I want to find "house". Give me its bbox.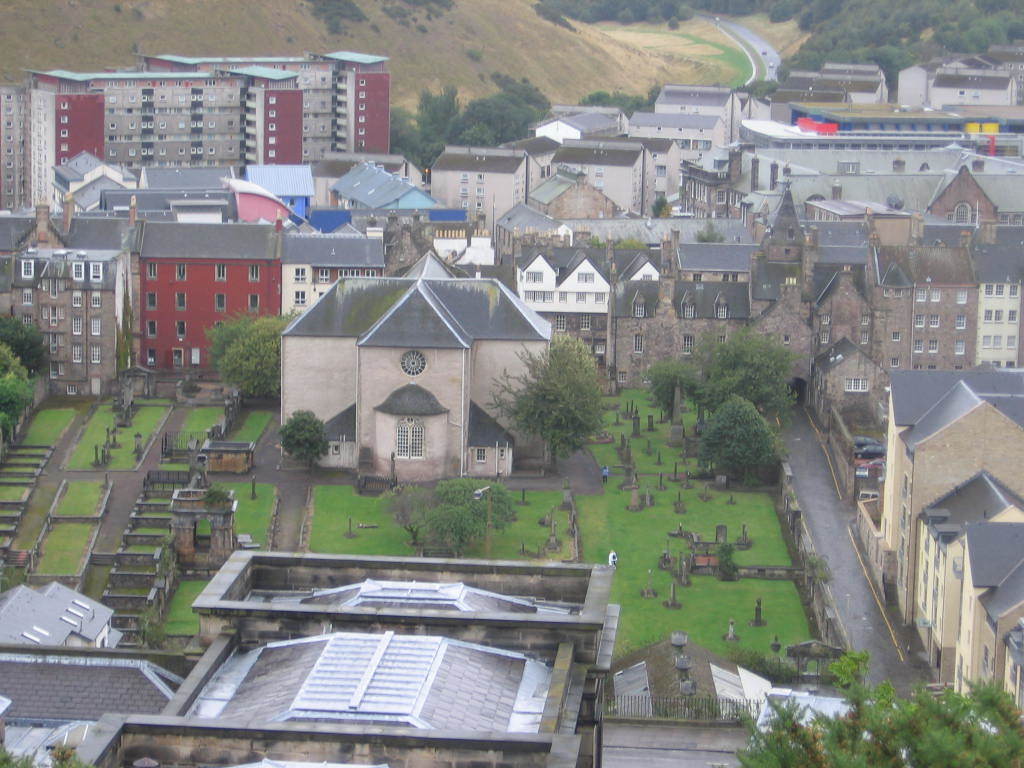
[877, 241, 912, 362].
